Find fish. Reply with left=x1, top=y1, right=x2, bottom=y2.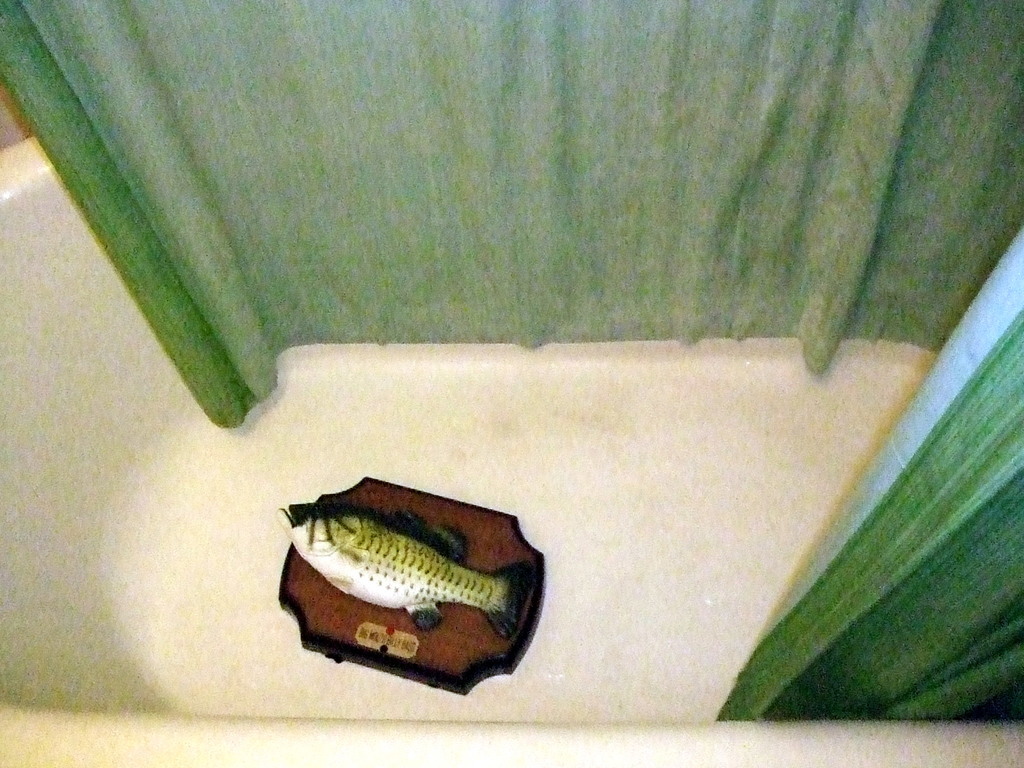
left=277, top=500, right=532, bottom=632.
